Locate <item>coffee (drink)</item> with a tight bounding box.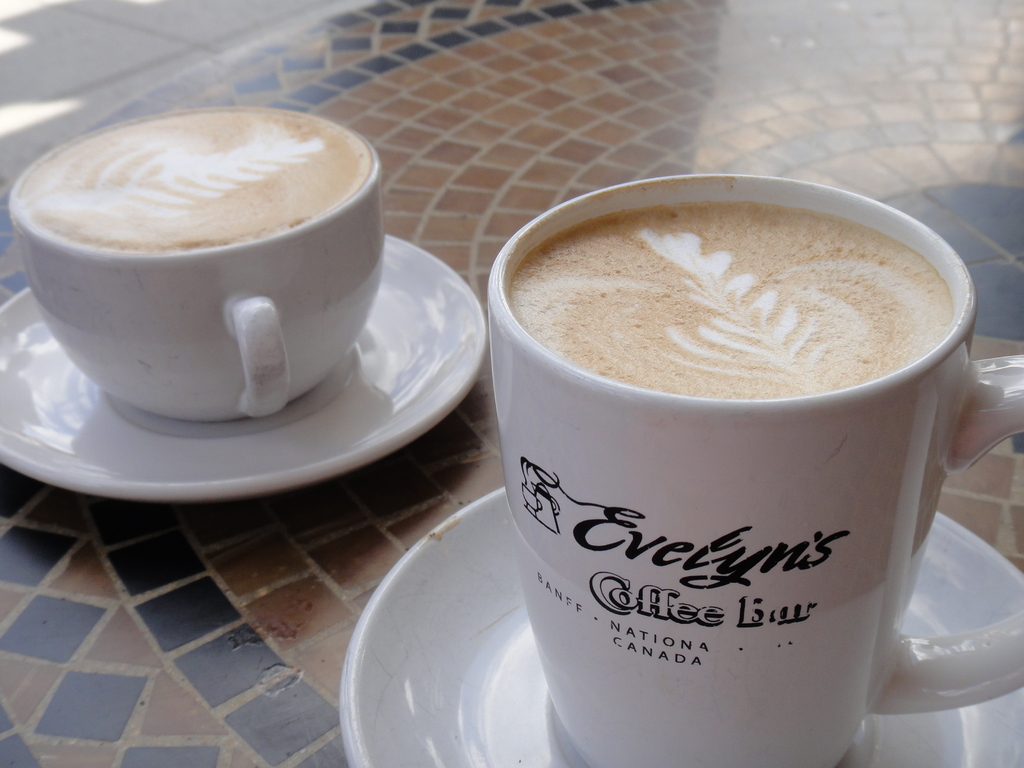
bbox=[16, 113, 365, 253].
